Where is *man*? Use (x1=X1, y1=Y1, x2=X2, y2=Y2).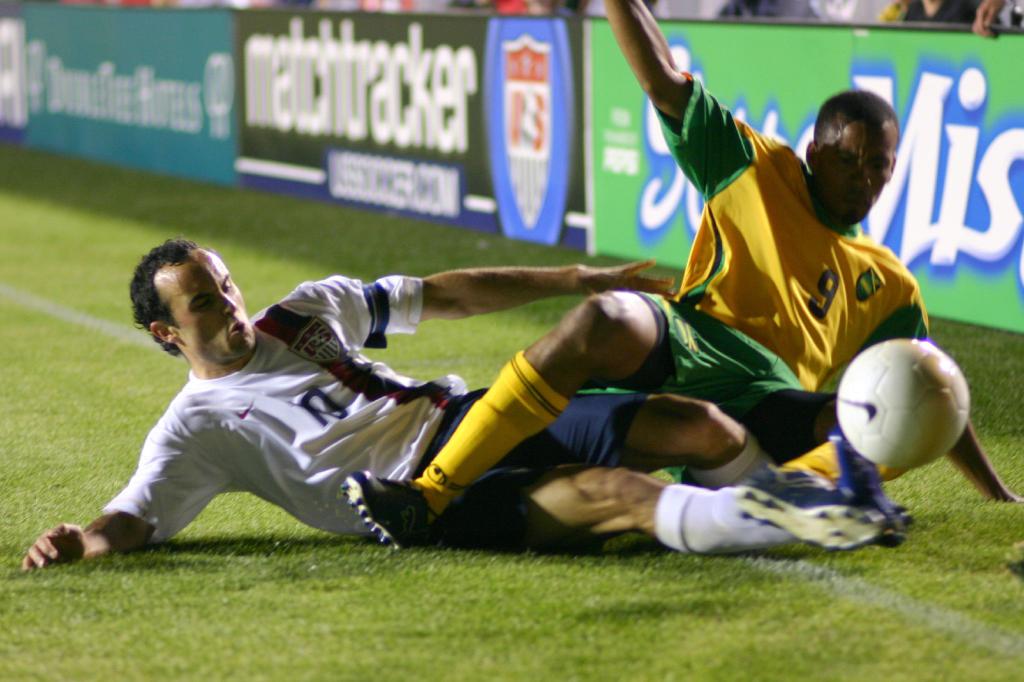
(x1=22, y1=237, x2=879, y2=571).
